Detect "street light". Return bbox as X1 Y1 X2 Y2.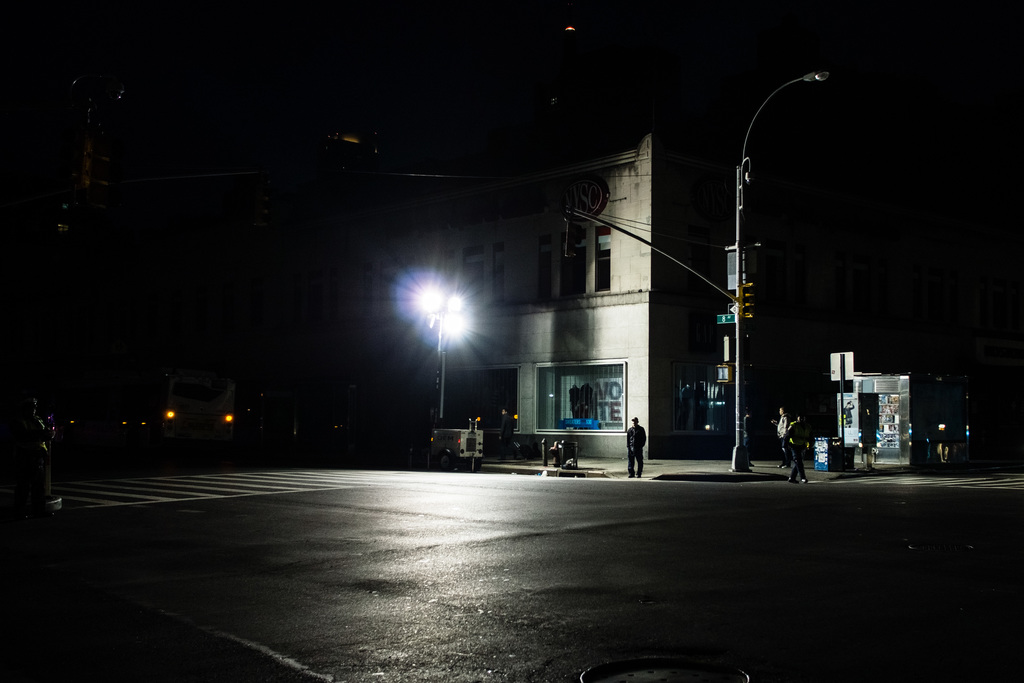
701 40 872 509.
